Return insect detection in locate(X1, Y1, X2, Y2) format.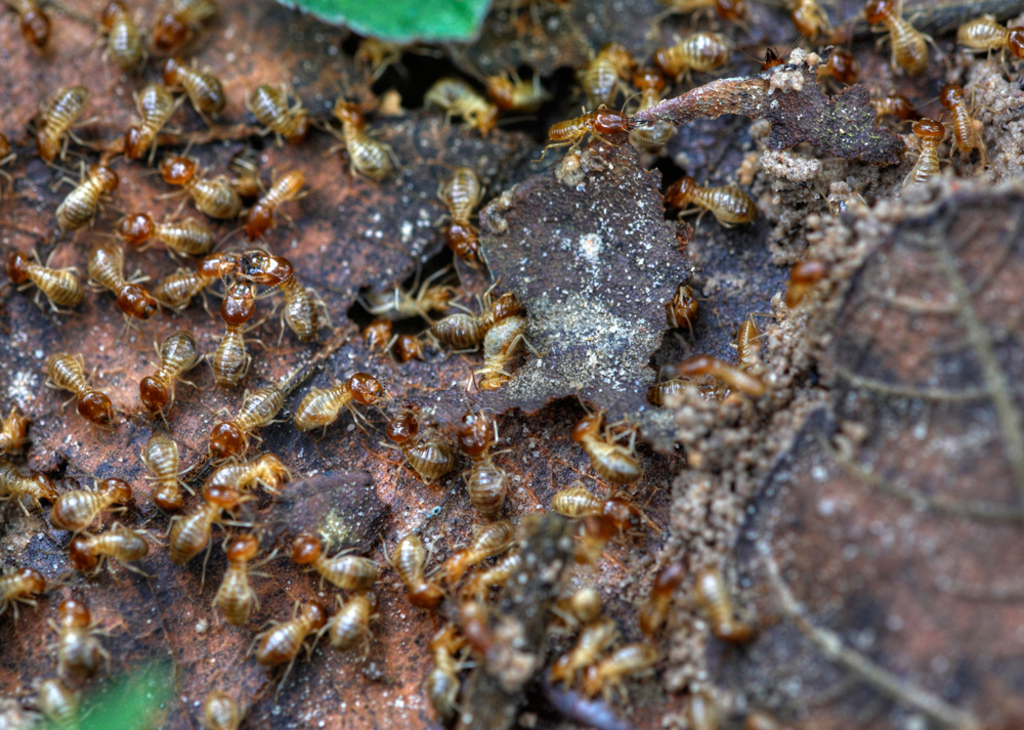
locate(220, 533, 293, 635).
